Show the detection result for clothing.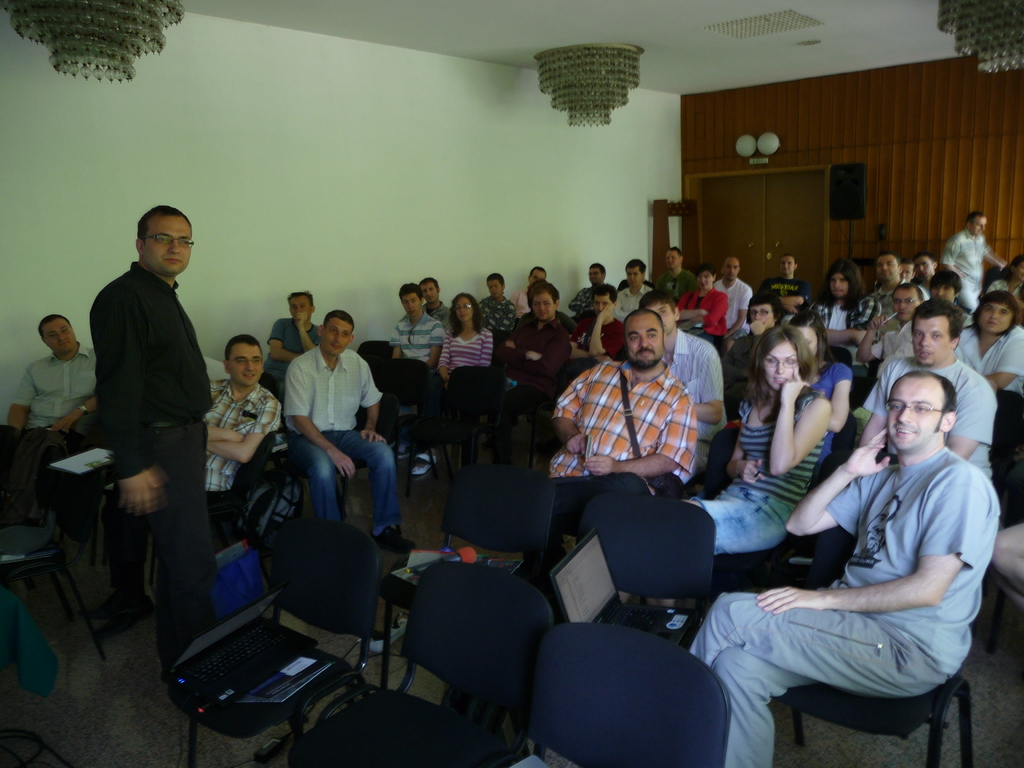
x1=13, y1=347, x2=96, y2=518.
